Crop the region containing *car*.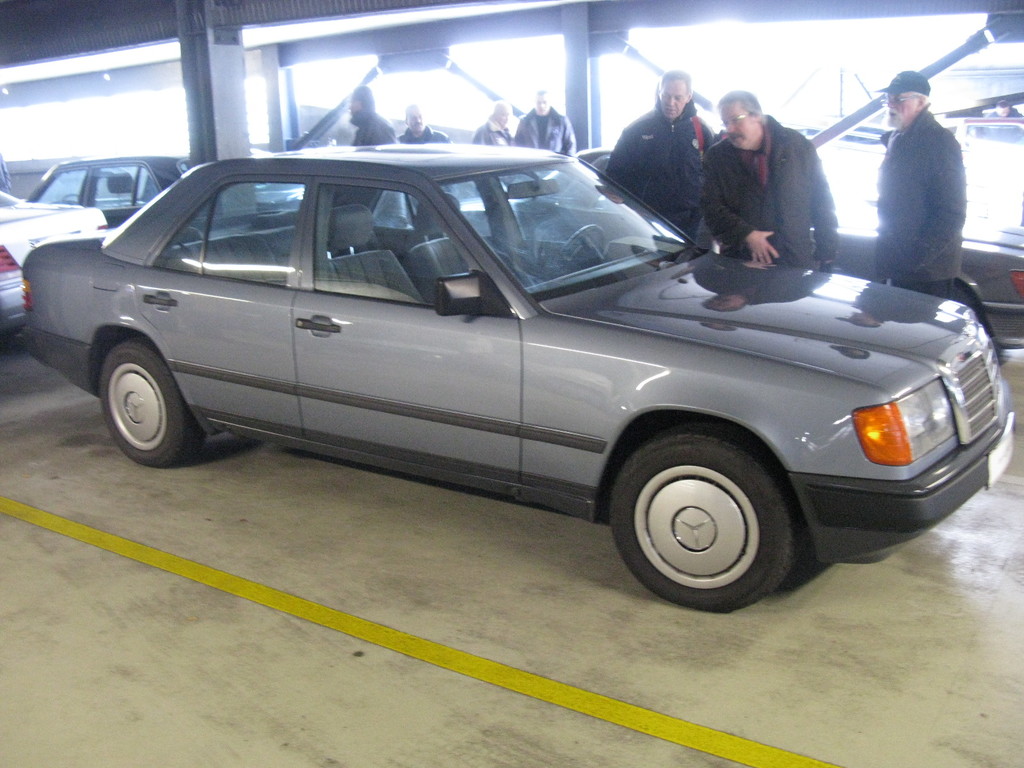
Crop region: 19 150 312 254.
